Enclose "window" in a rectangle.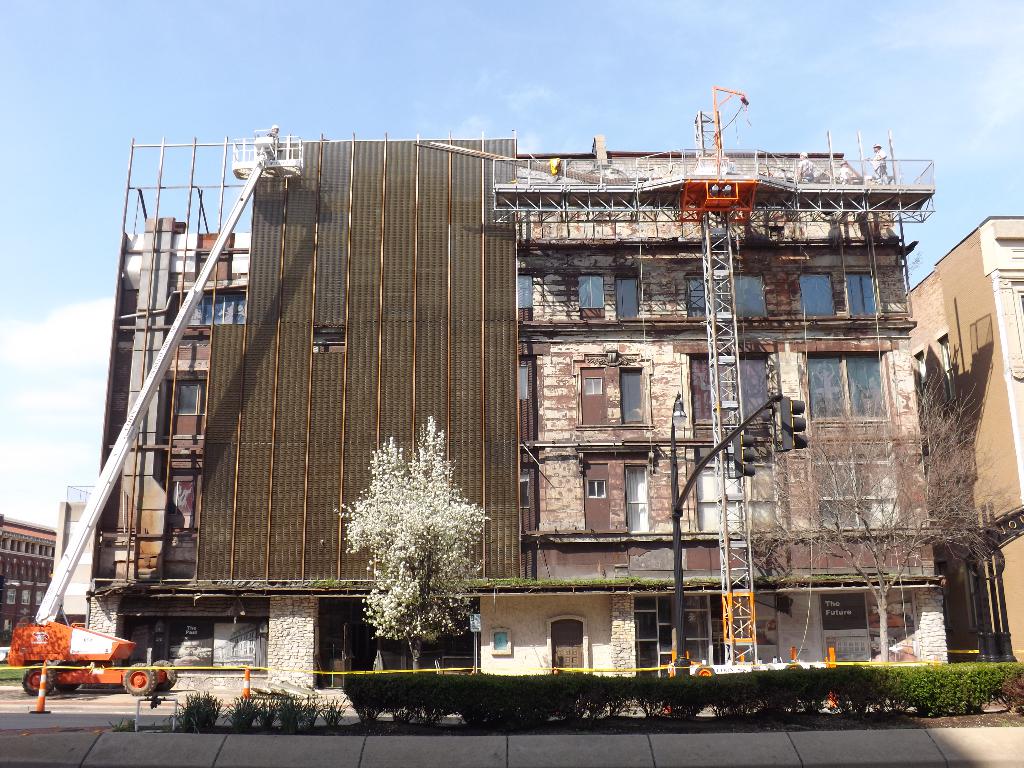
687, 276, 768, 315.
